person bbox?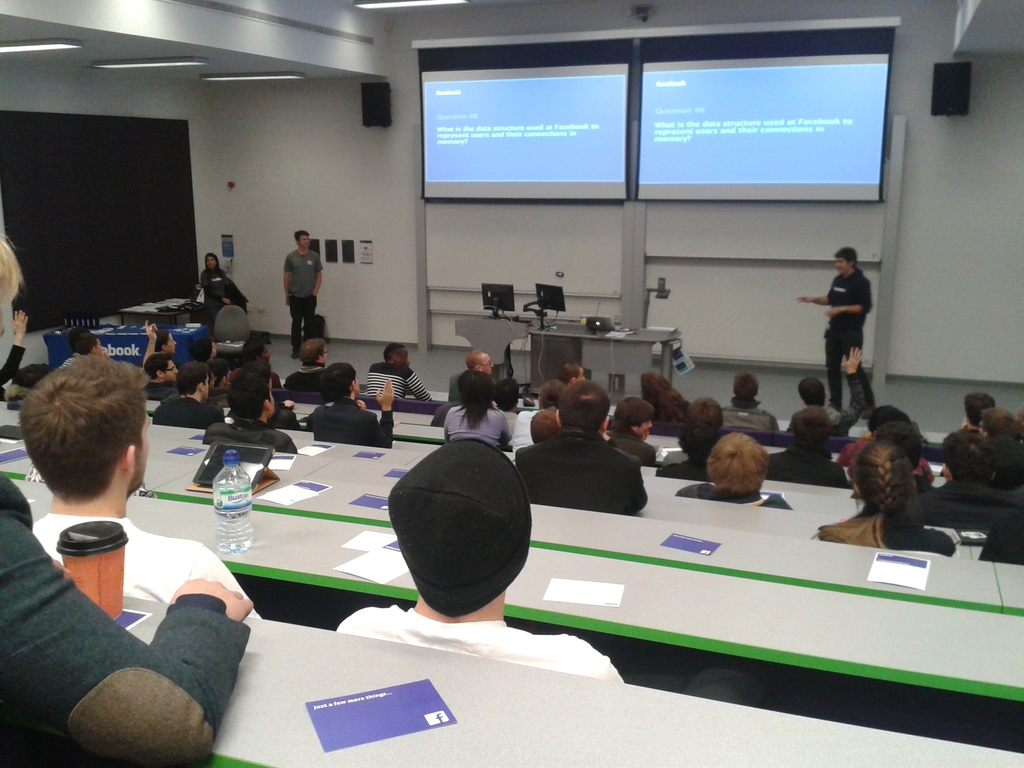
<region>803, 243, 879, 381</region>
